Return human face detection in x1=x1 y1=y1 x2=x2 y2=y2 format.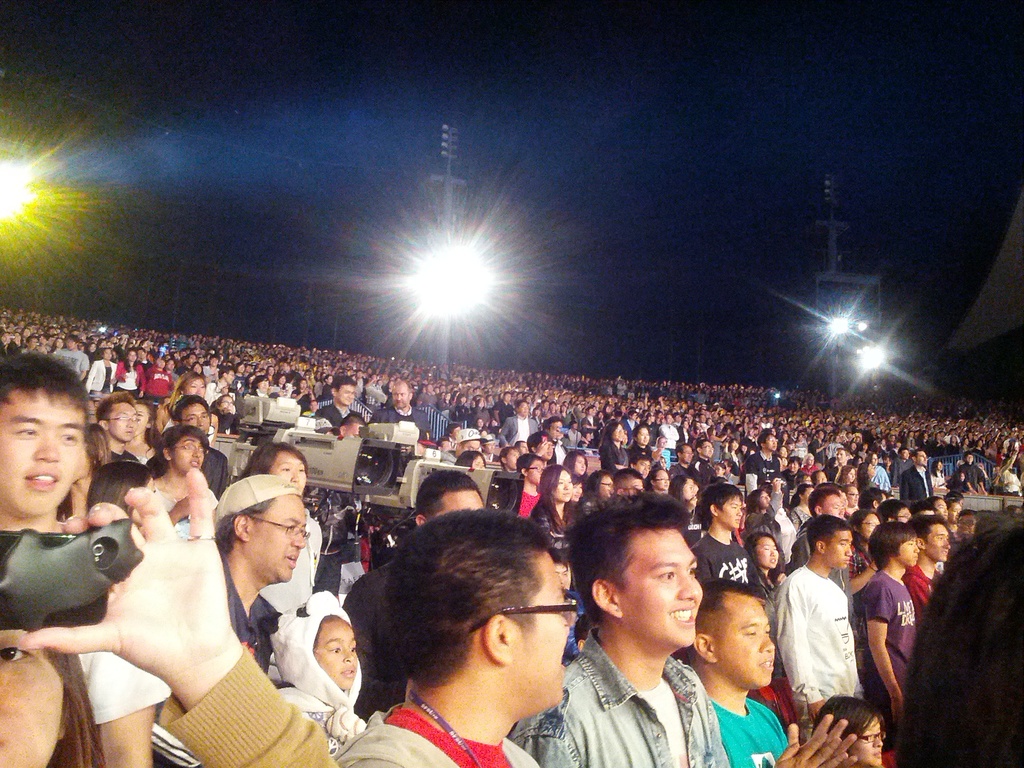
x1=622 y1=435 x2=627 y2=445.
